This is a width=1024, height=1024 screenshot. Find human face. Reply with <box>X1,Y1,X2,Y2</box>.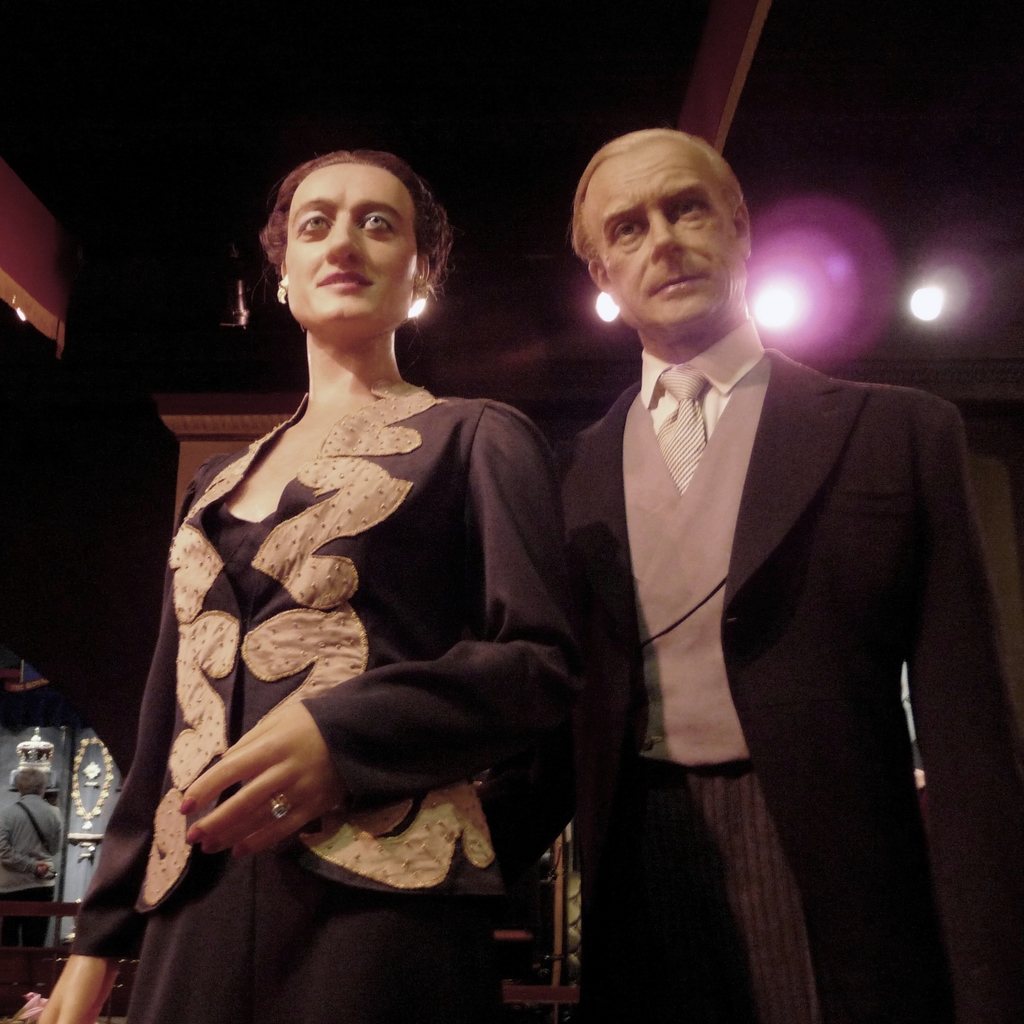
<box>269,161,428,333</box>.
